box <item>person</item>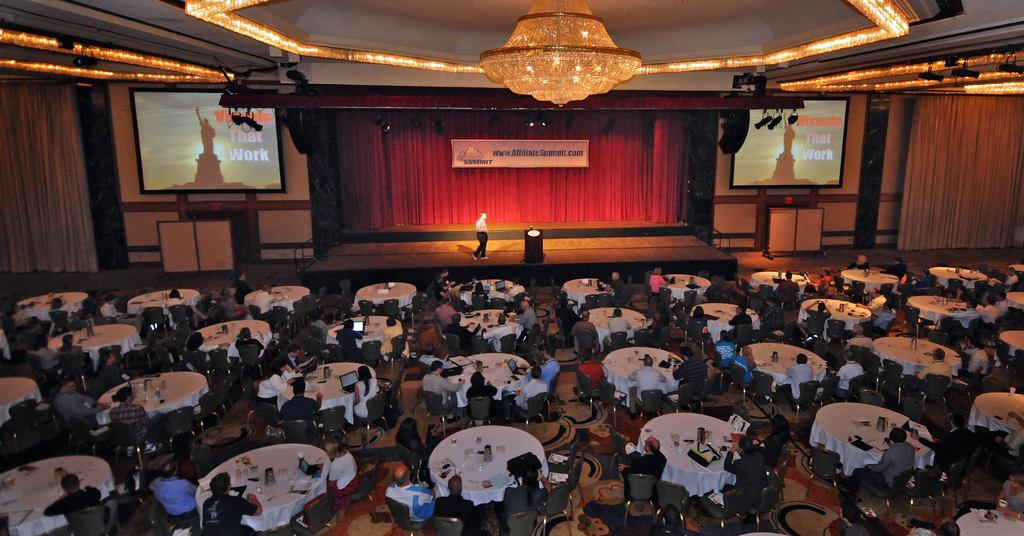
x1=461 y1=368 x2=497 y2=425
